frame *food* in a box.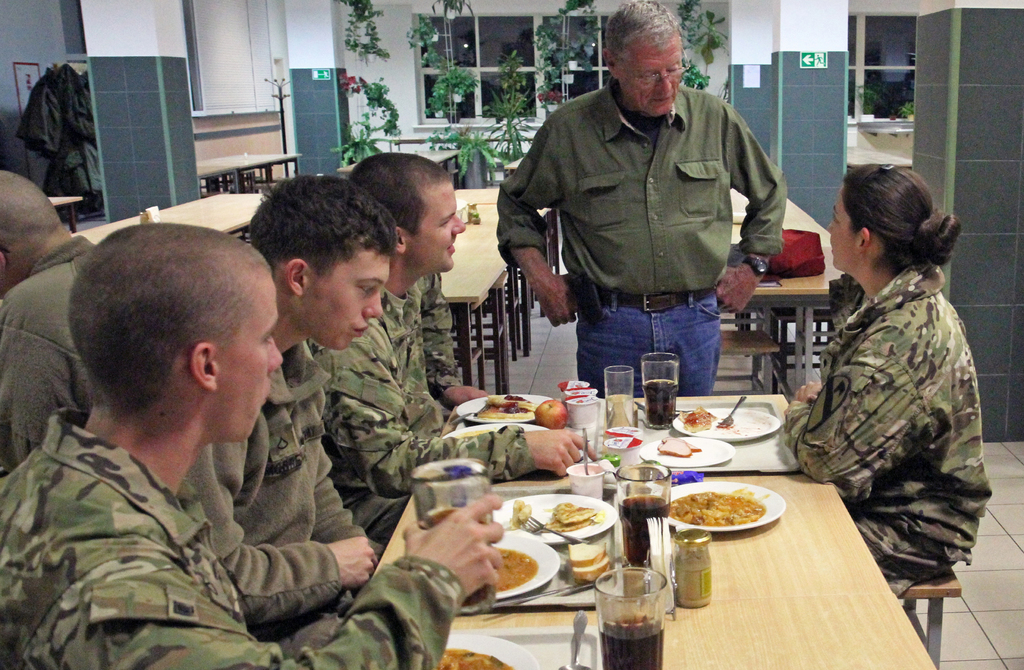
rect(438, 648, 511, 669).
